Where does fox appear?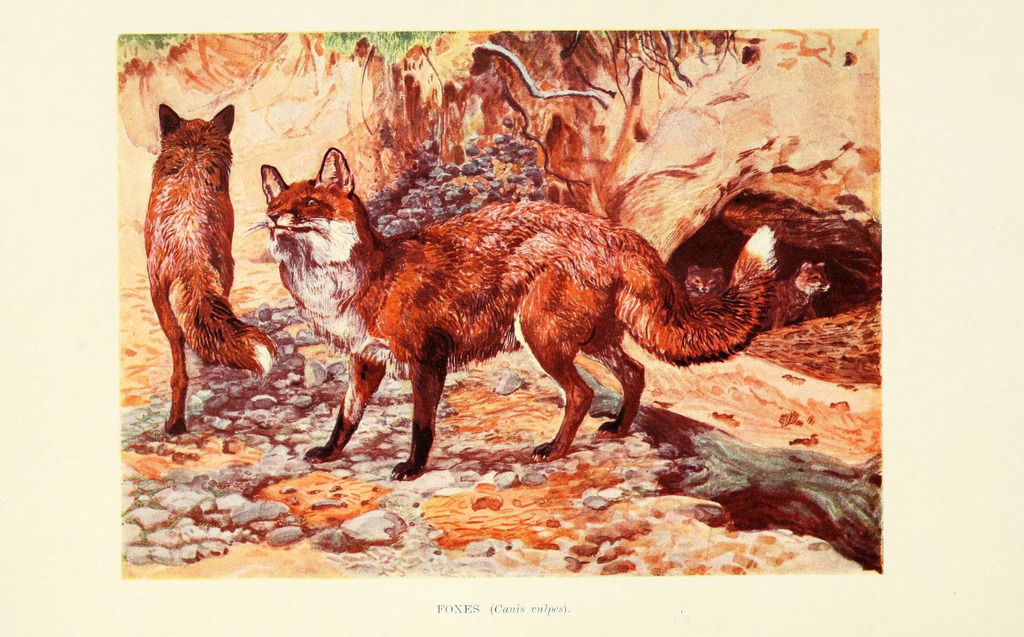
Appears at x1=241 y1=145 x2=780 y2=483.
